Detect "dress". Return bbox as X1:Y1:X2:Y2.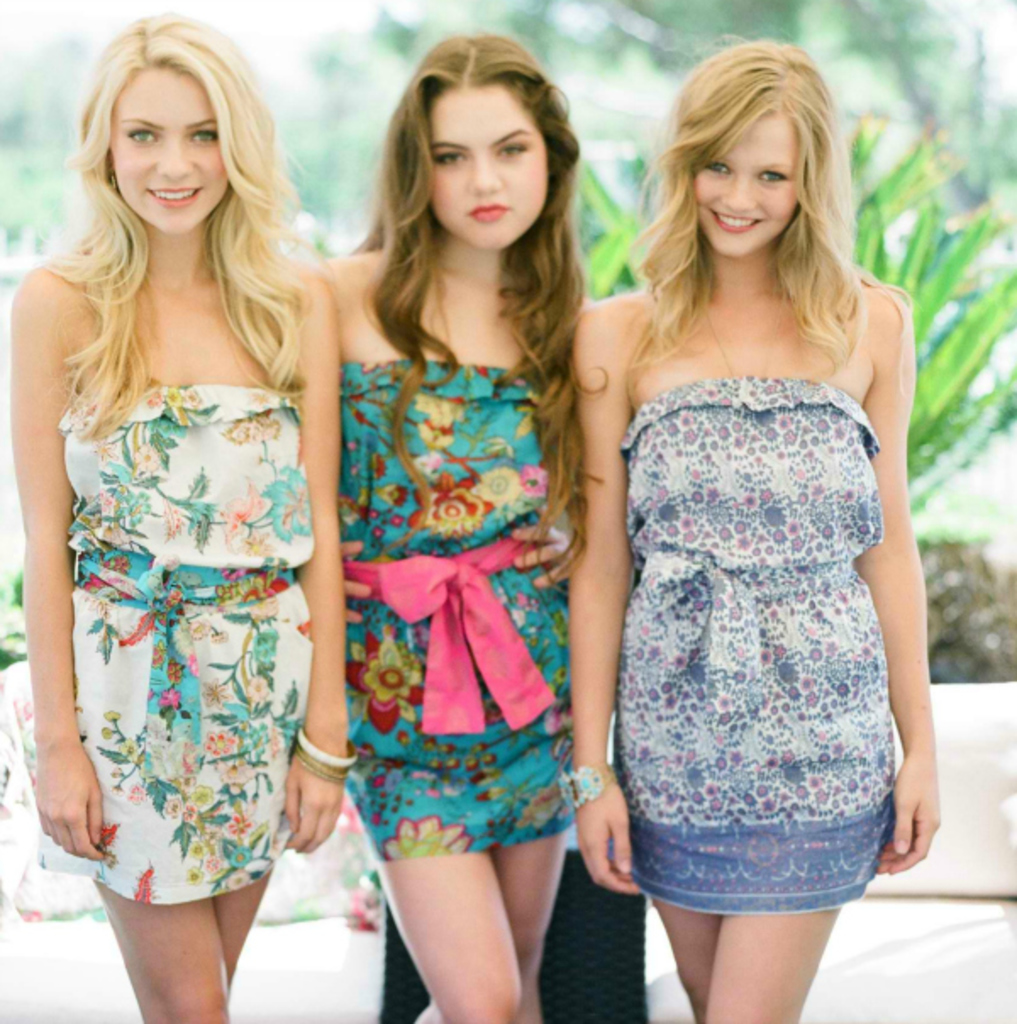
341:359:576:858.
